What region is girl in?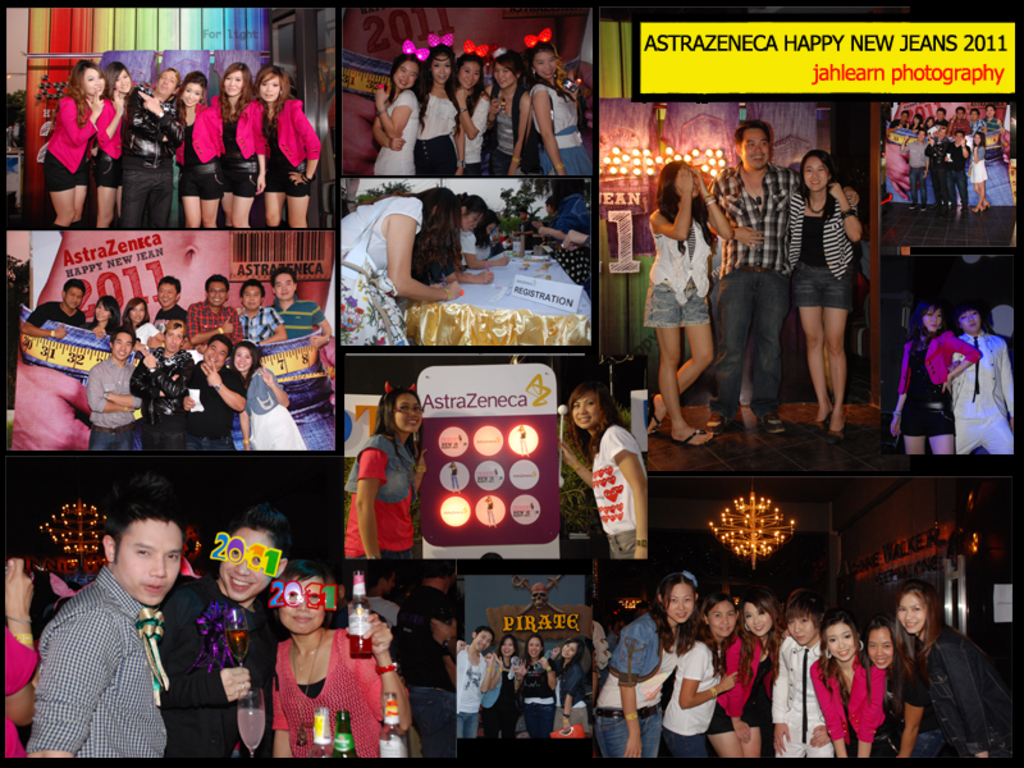
box=[488, 635, 518, 735].
